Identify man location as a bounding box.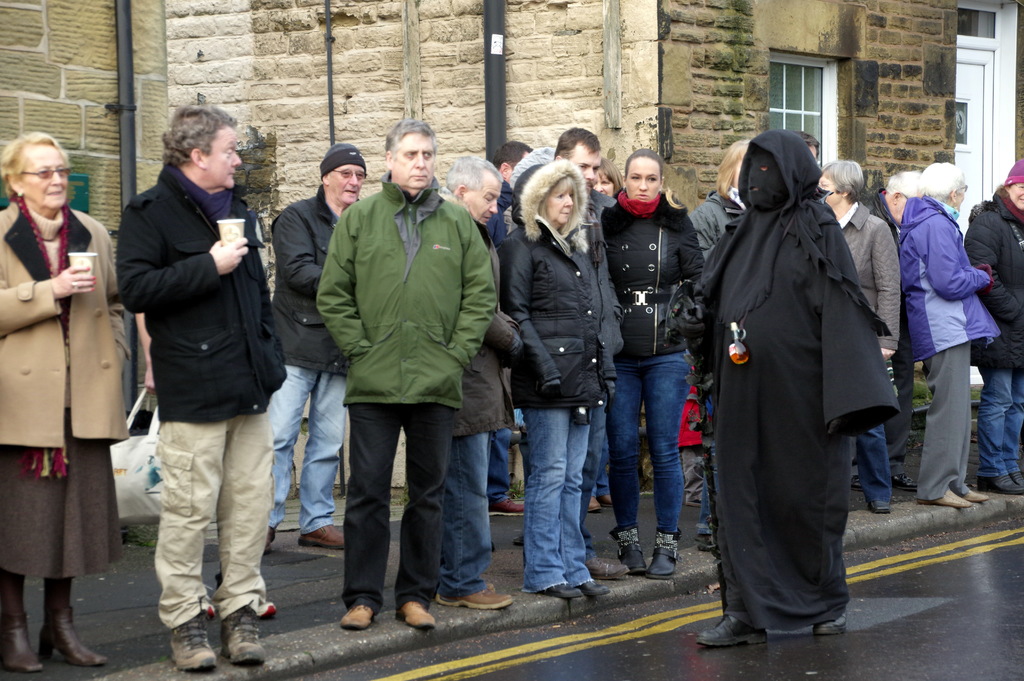
left=111, top=103, right=284, bottom=673.
